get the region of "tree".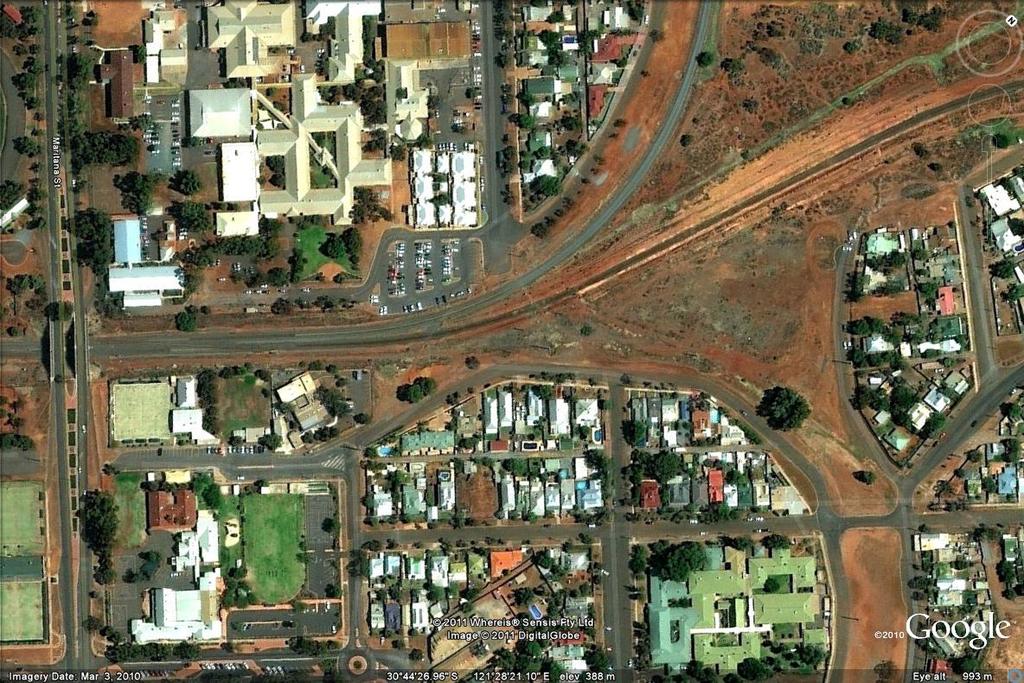
bbox(459, 581, 485, 609).
